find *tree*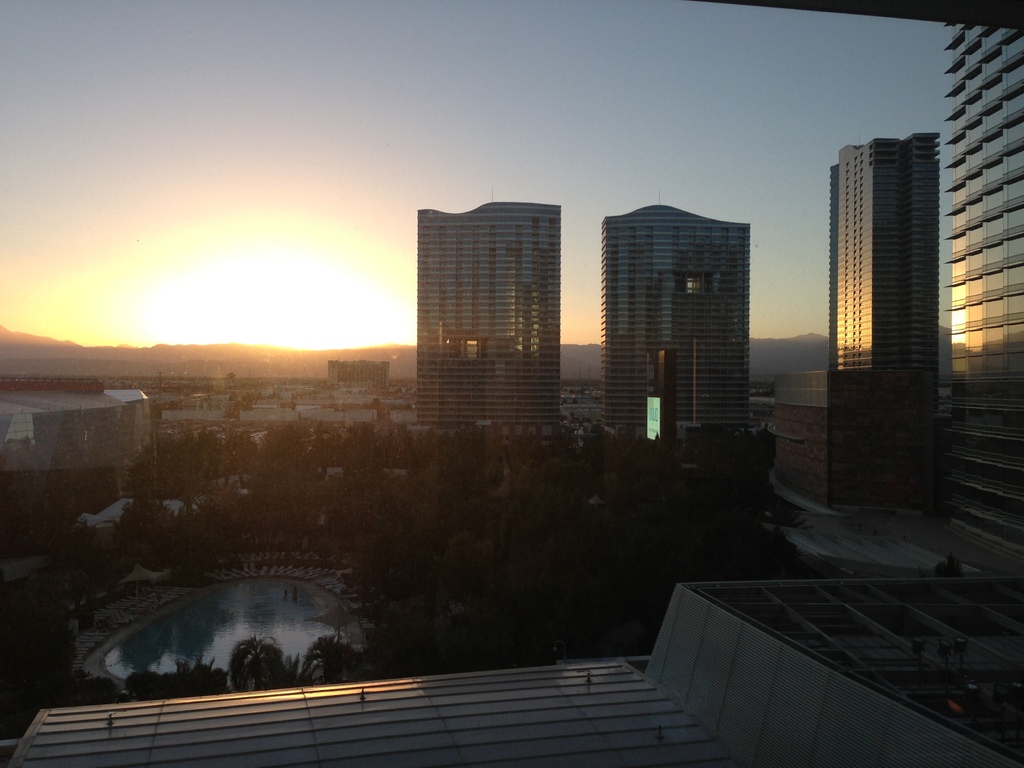
crop(312, 422, 332, 479)
